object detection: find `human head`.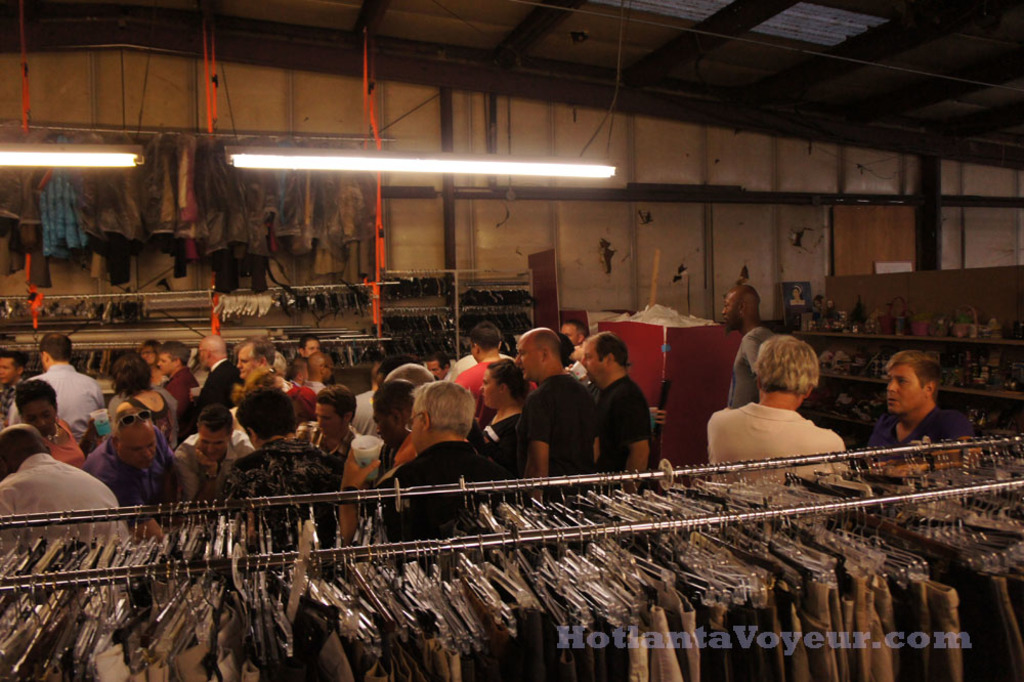
region(40, 330, 70, 369).
